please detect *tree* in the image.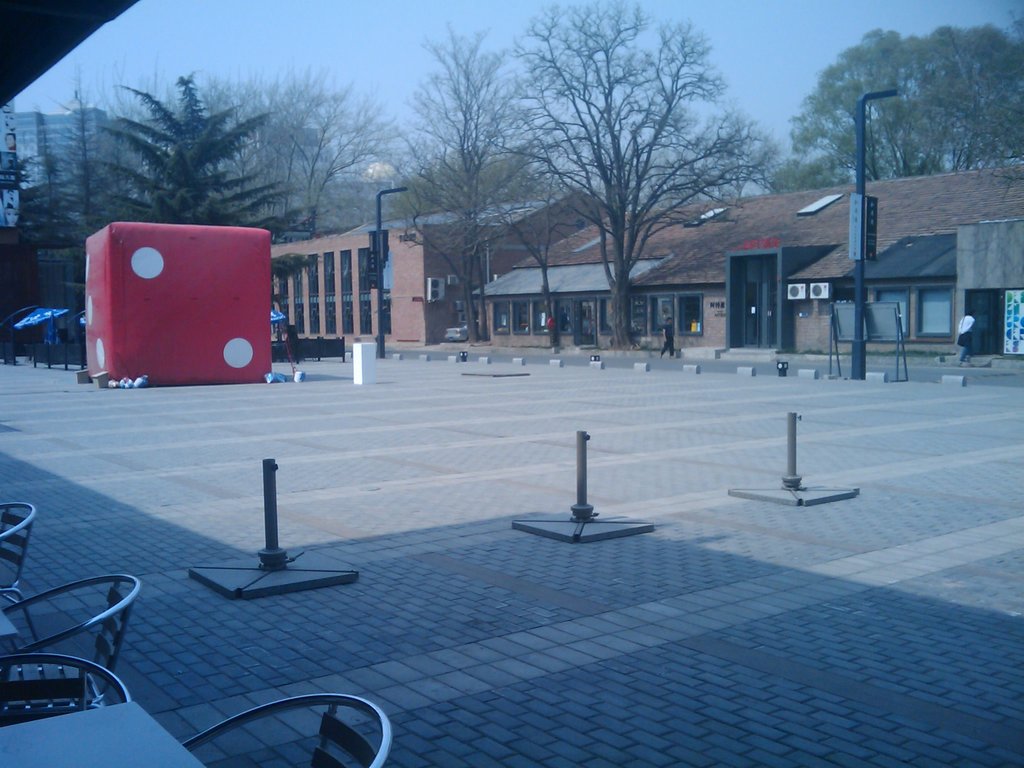
crop(589, 104, 787, 205).
